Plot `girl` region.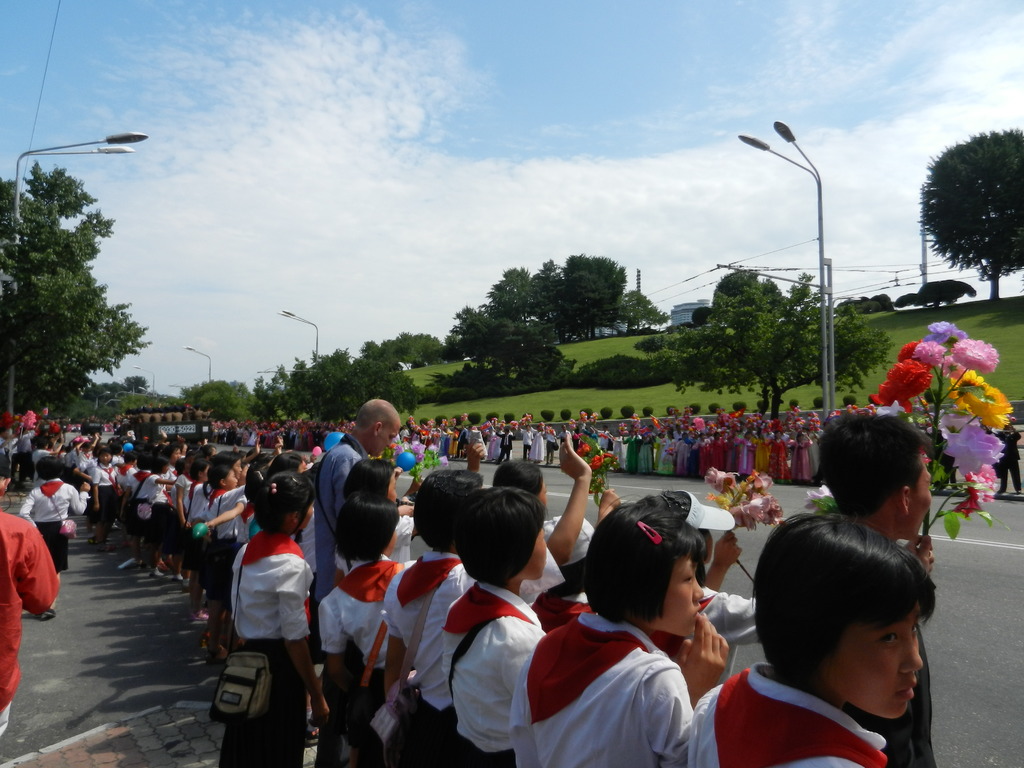
Plotted at locate(506, 490, 730, 767).
